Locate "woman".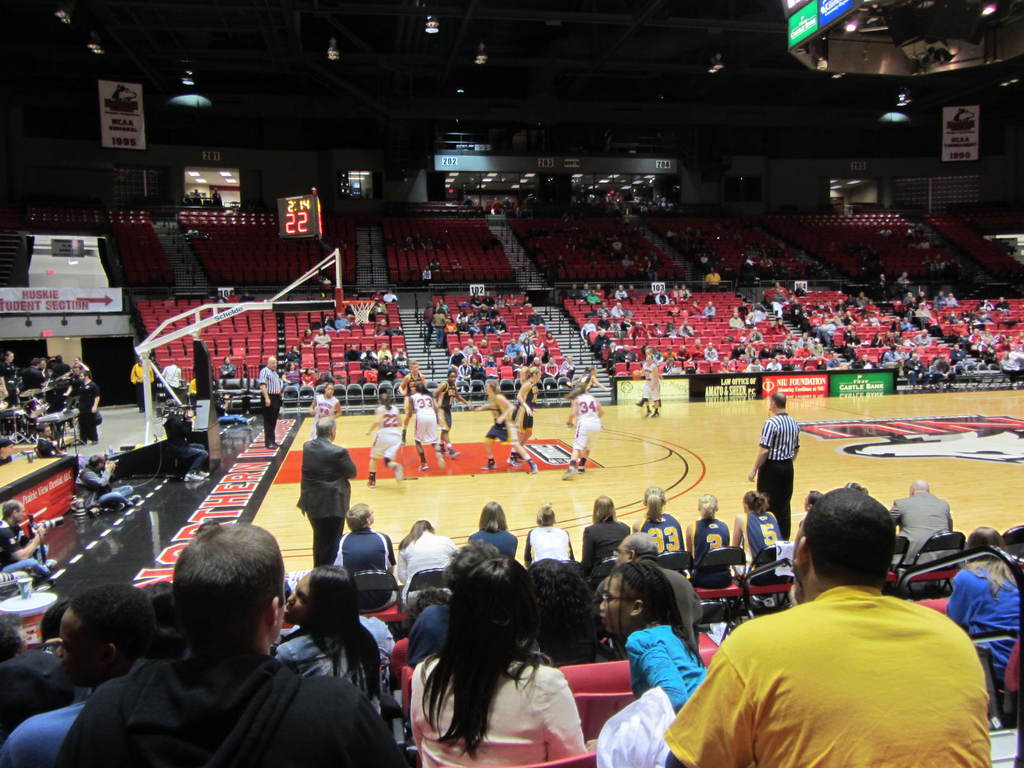
Bounding box: [430, 369, 471, 460].
